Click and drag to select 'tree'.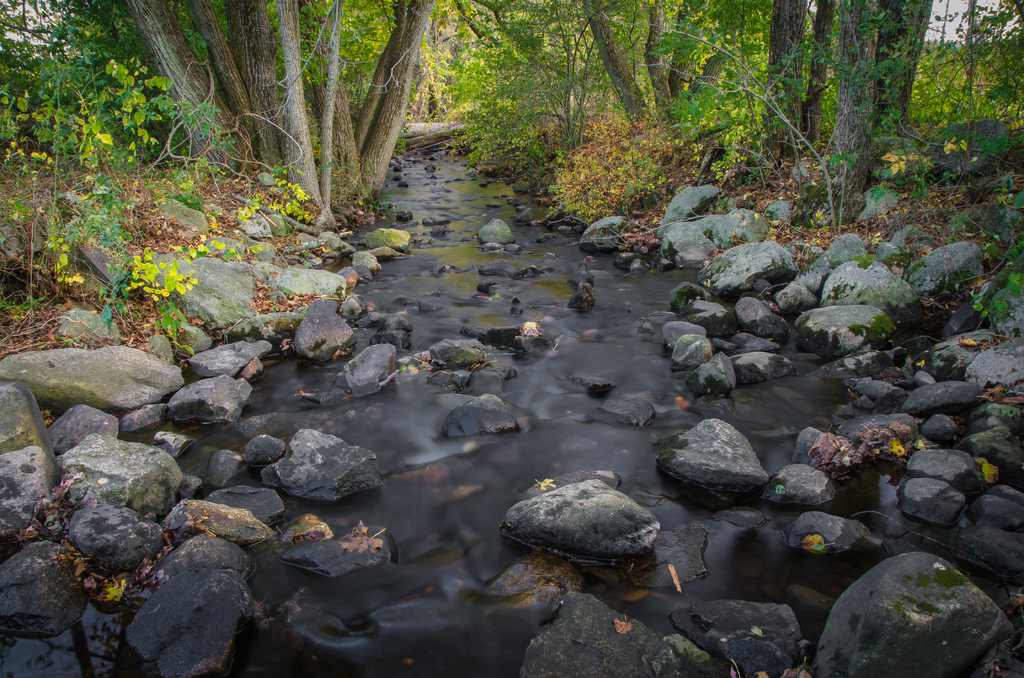
Selection: <region>655, 0, 730, 141</region>.
